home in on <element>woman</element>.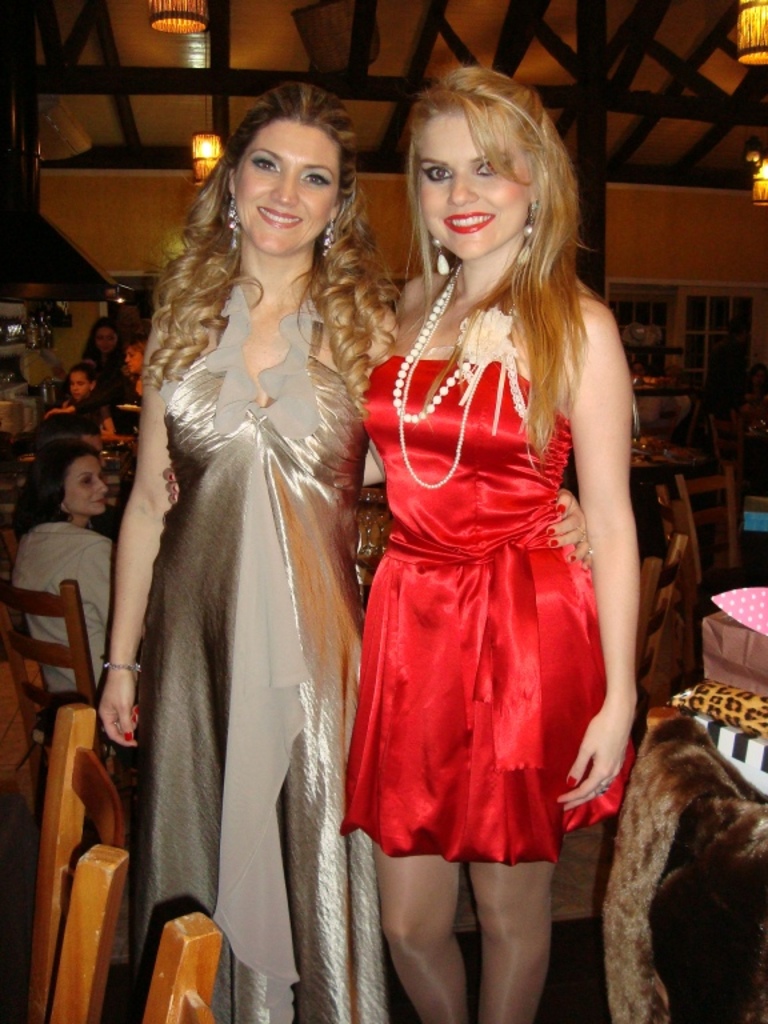
Homed in at detection(9, 433, 117, 697).
